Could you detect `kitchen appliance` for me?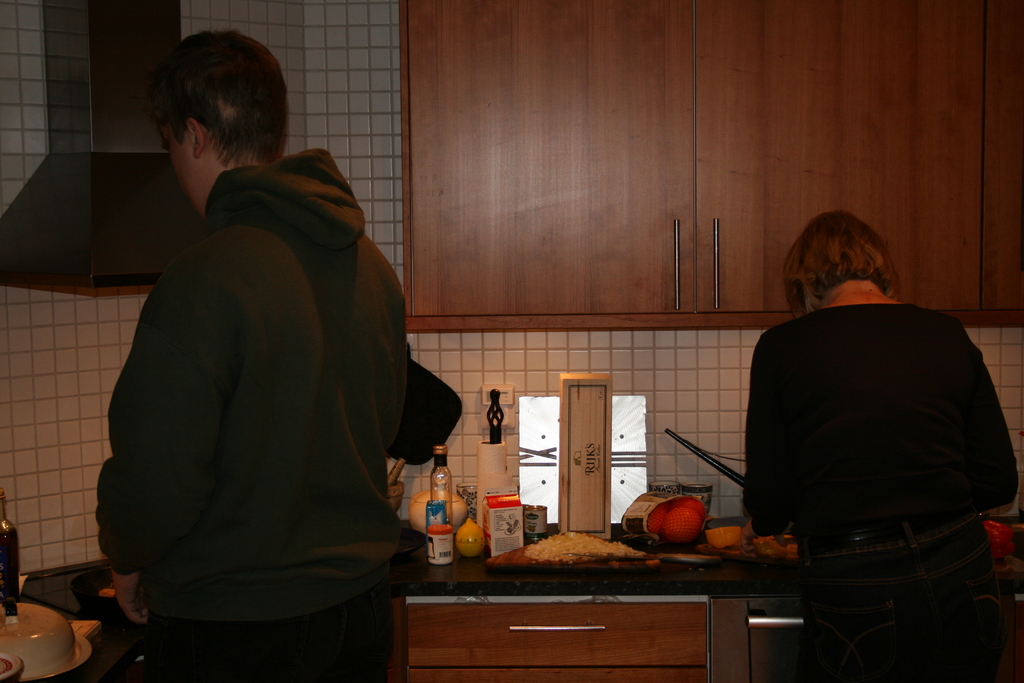
Detection result: l=0, t=607, r=76, b=680.
